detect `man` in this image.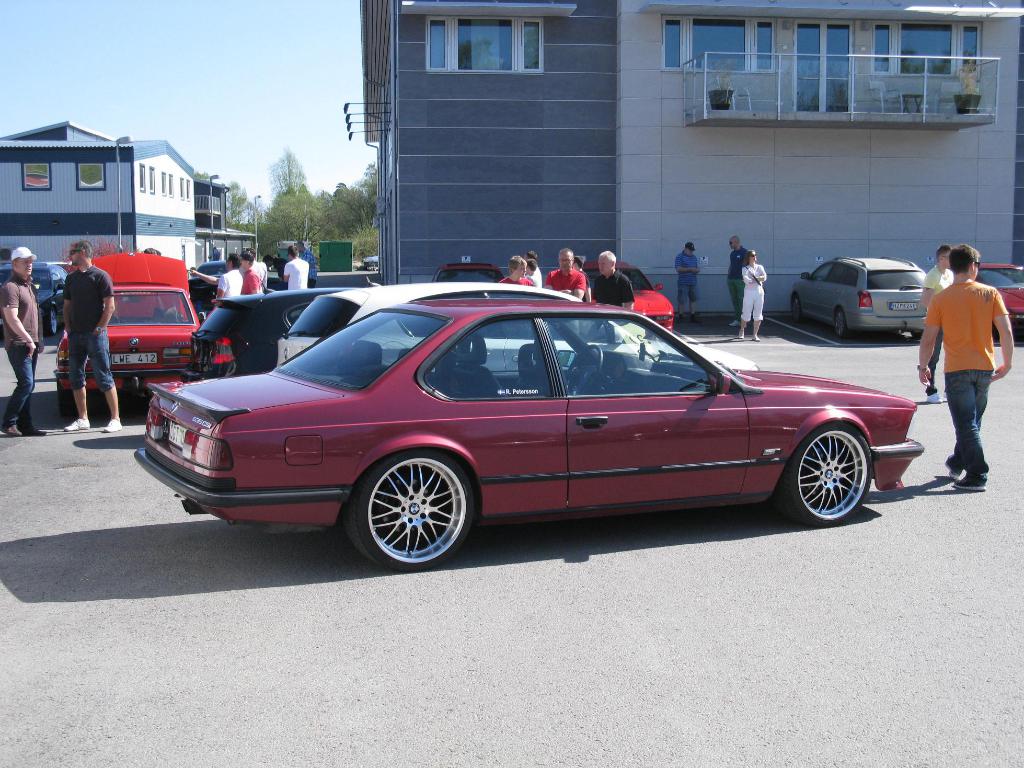
Detection: region(924, 236, 1014, 478).
